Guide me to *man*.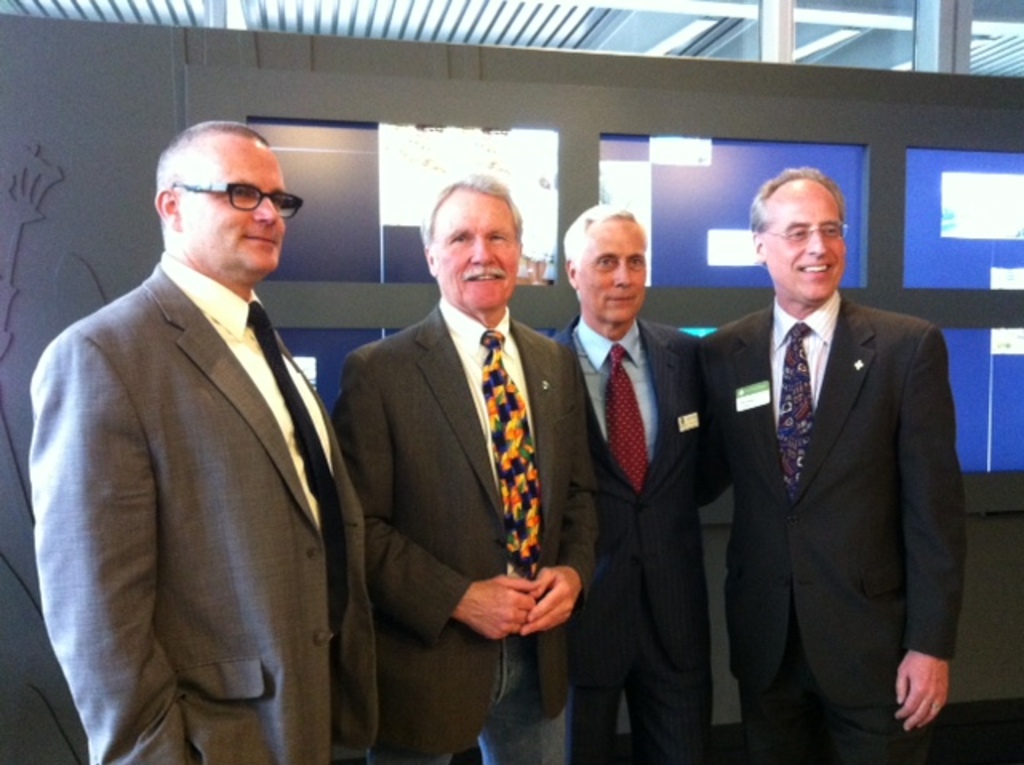
Guidance: (left=701, top=166, right=963, bottom=763).
